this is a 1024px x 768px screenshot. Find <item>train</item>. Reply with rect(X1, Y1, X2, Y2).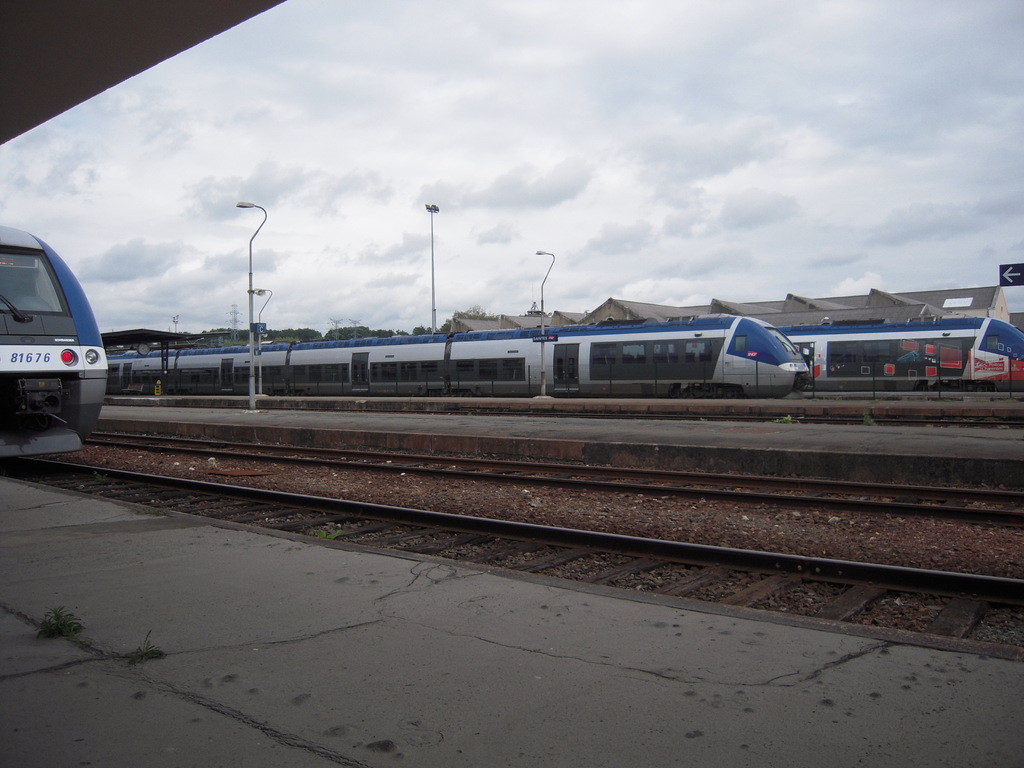
rect(0, 224, 117, 458).
